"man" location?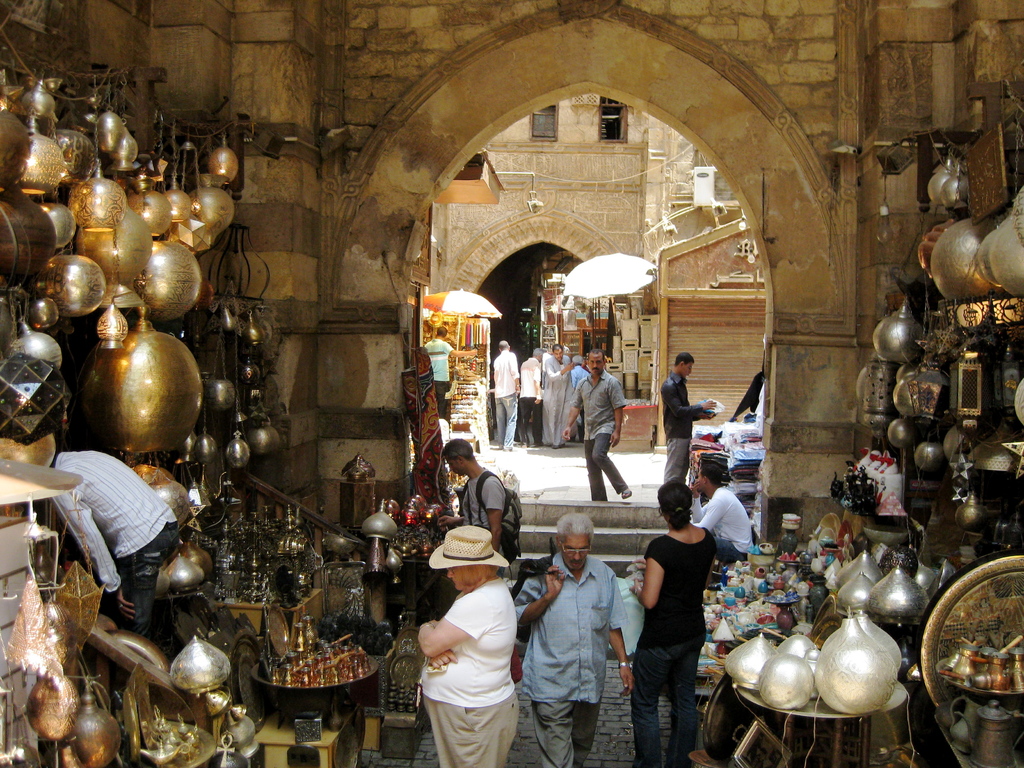
(x1=543, y1=343, x2=573, y2=447)
